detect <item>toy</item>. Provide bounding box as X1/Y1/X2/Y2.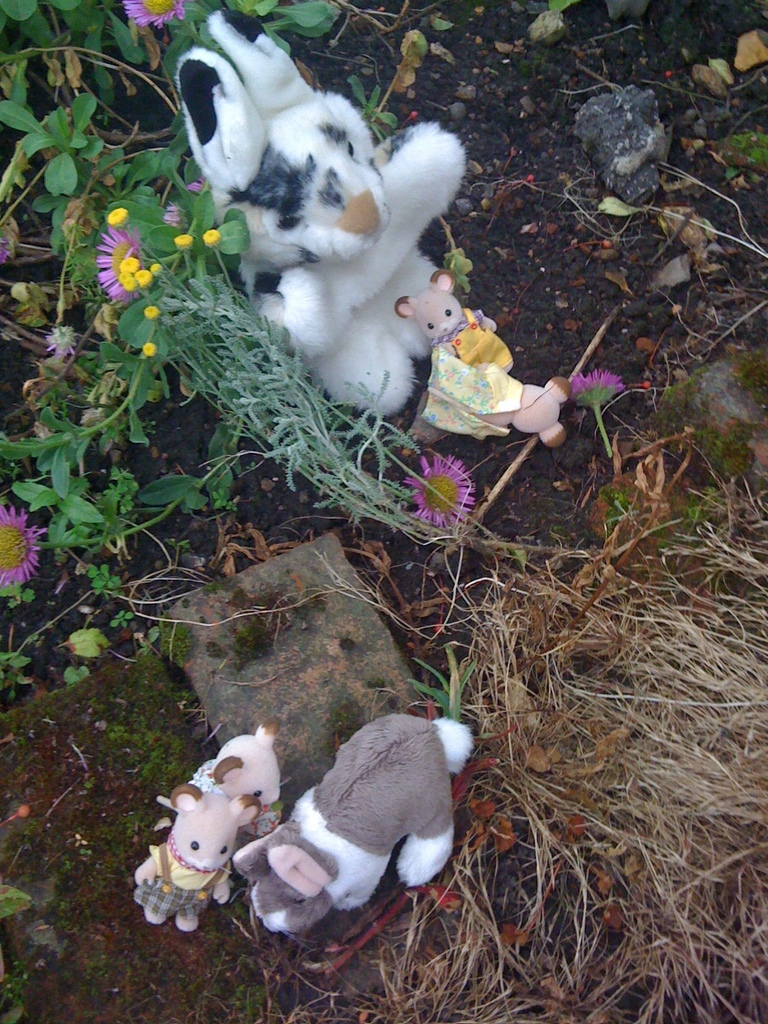
132/783/259/935.
